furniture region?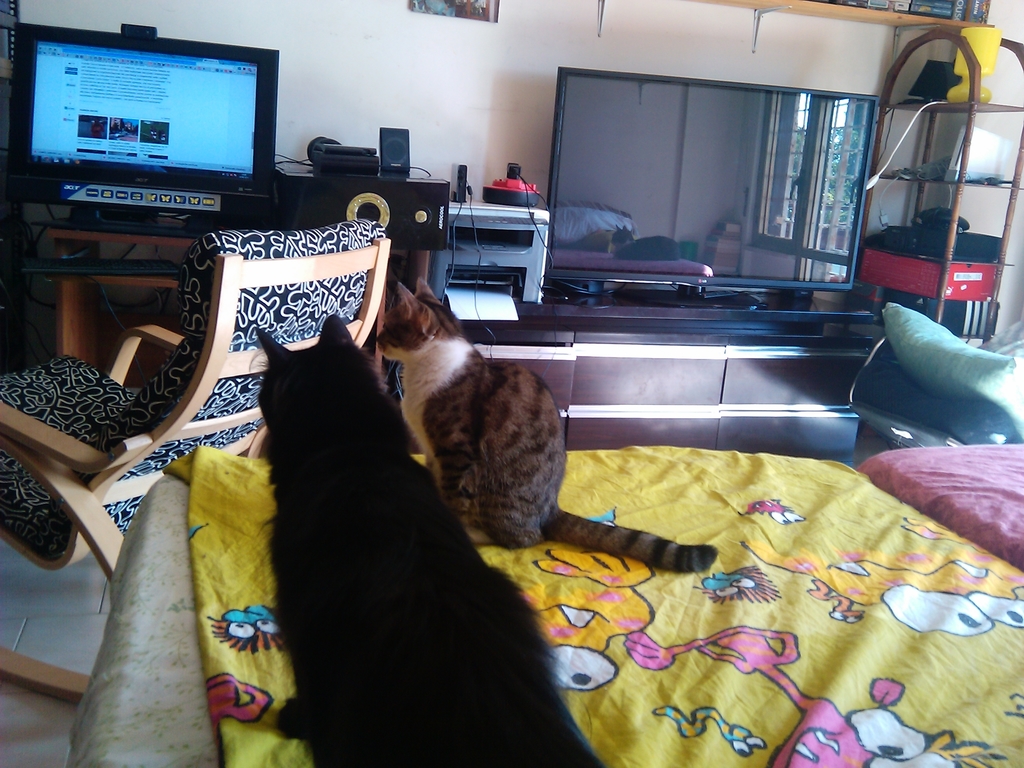
<bbox>0, 219, 393, 700</bbox>
